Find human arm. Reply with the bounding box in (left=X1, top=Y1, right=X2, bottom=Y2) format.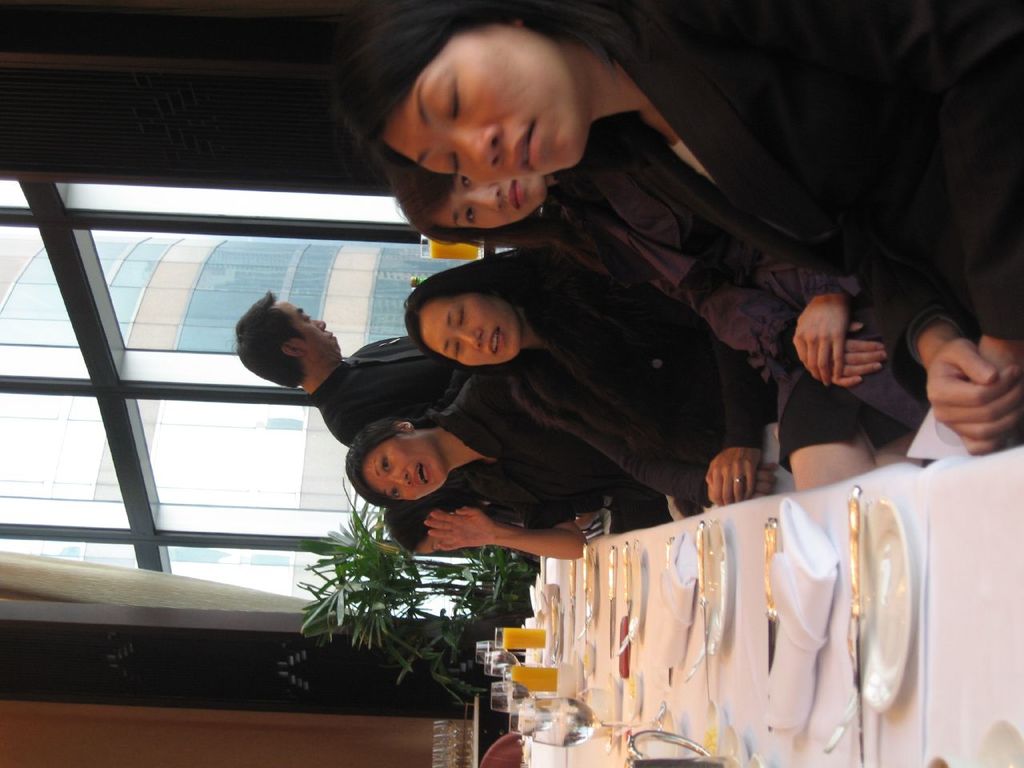
(left=881, top=266, right=1022, bottom=458).
